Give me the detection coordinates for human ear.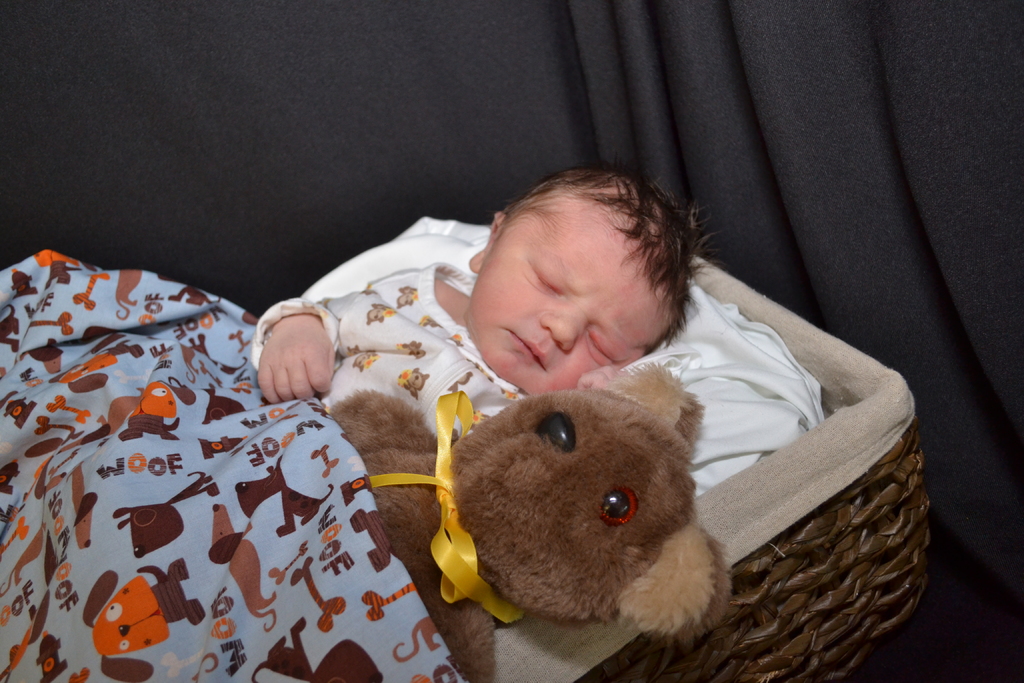
x1=466, y1=213, x2=504, y2=274.
